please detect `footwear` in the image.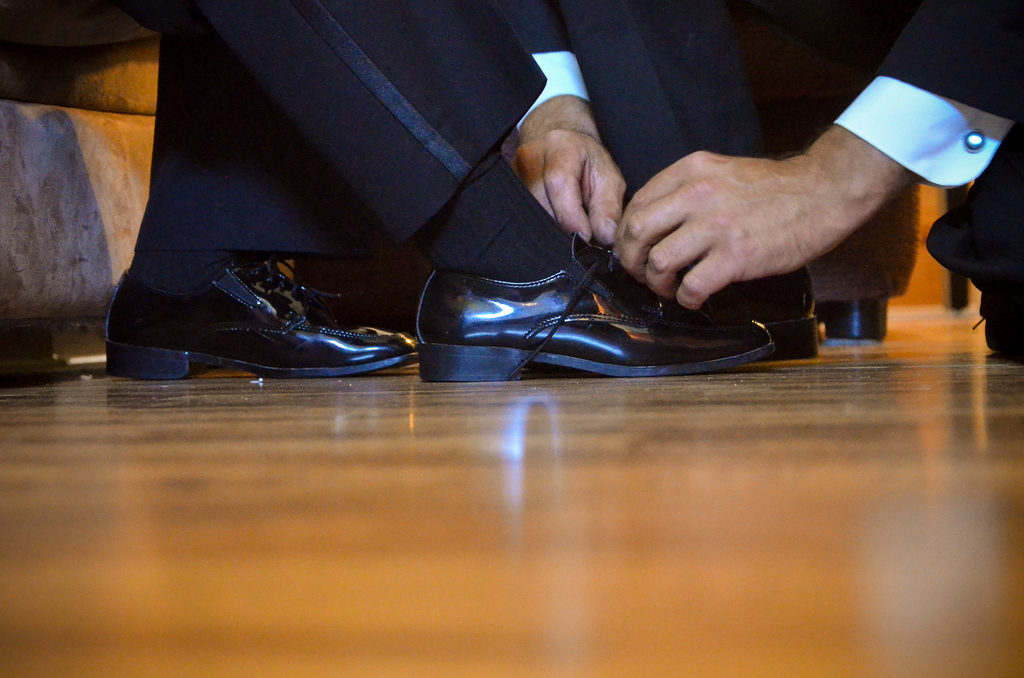
(94, 248, 417, 383).
